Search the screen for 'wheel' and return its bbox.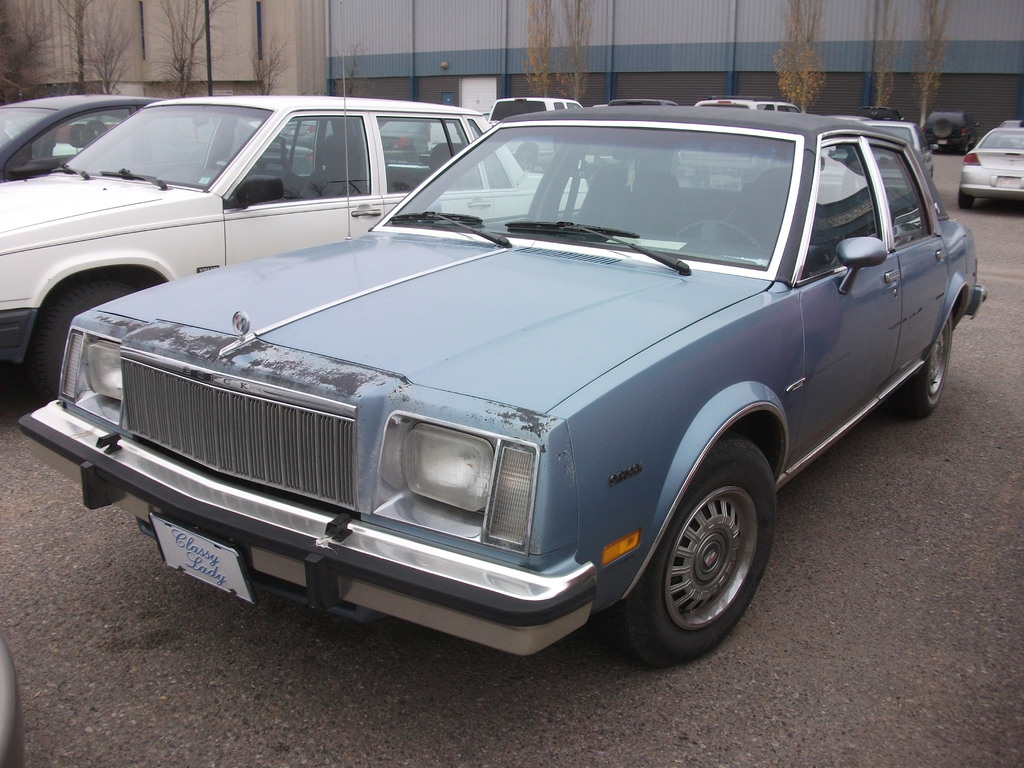
Found: [900, 303, 955, 419].
